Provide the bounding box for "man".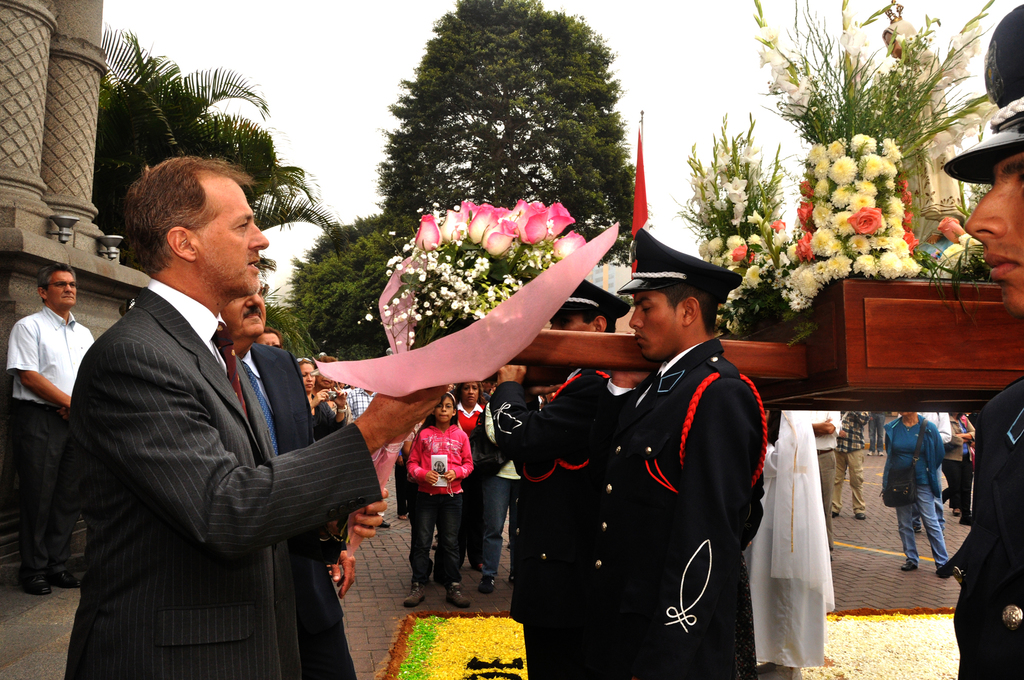
(5,262,98,592).
